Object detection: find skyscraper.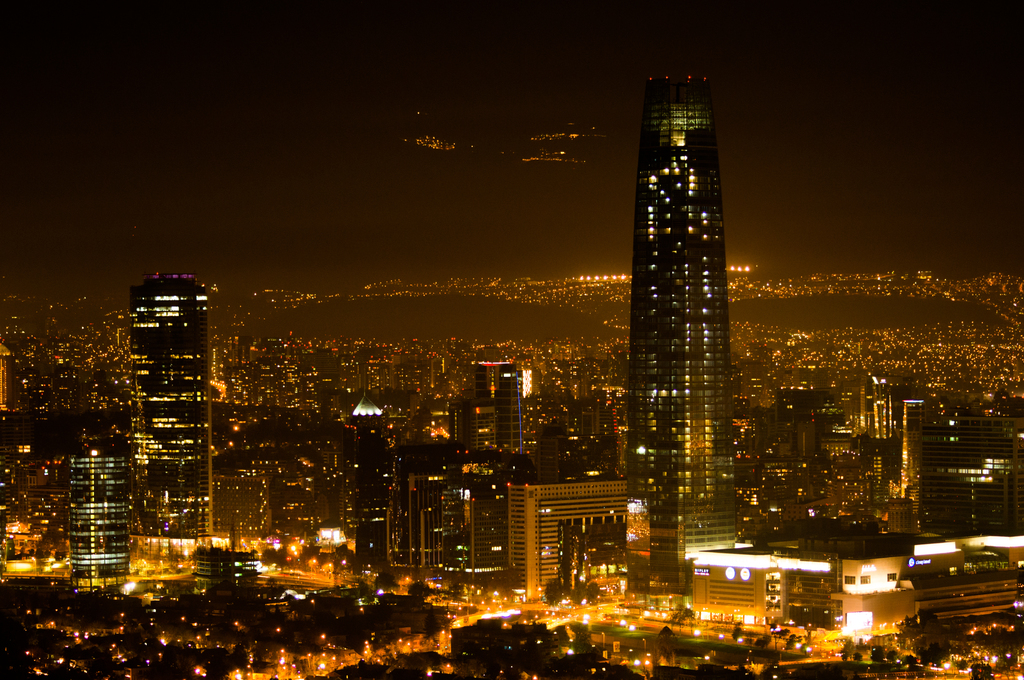
[left=778, top=389, right=835, bottom=462].
